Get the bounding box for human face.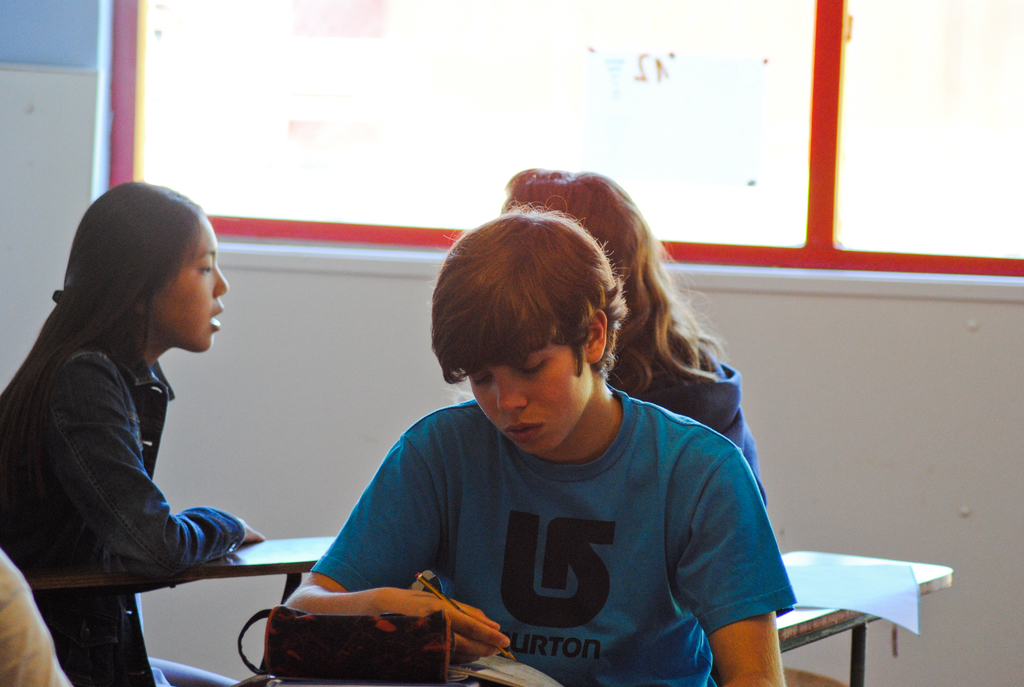
[x1=475, y1=348, x2=591, y2=455].
